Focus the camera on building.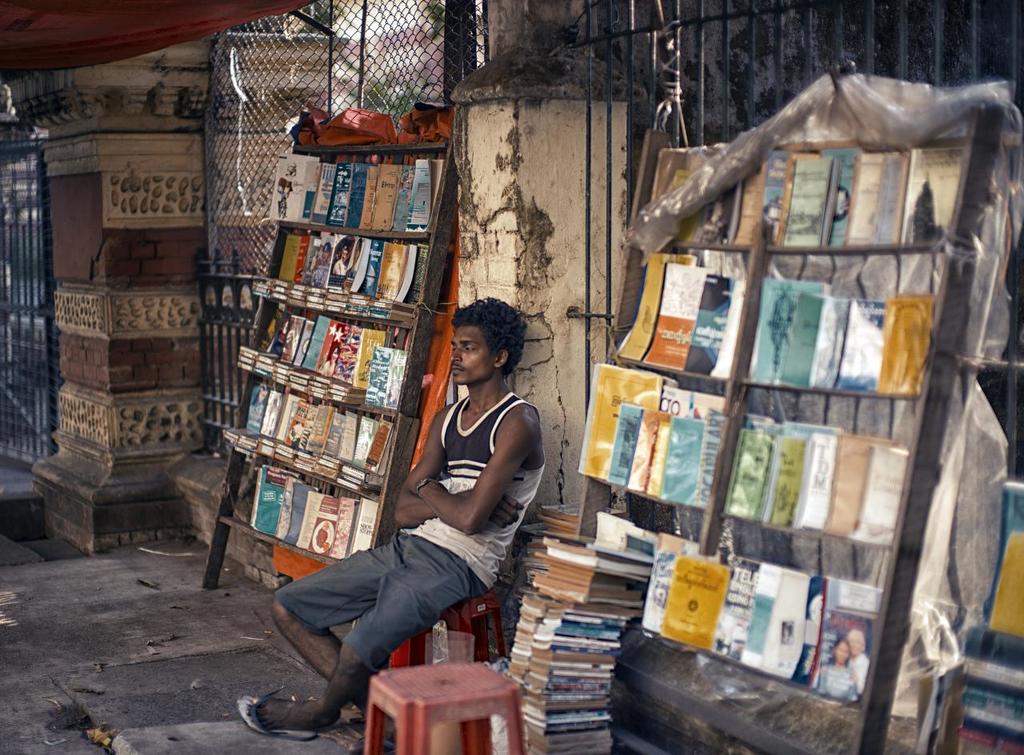
Focus region: 0, 0, 1023, 754.
